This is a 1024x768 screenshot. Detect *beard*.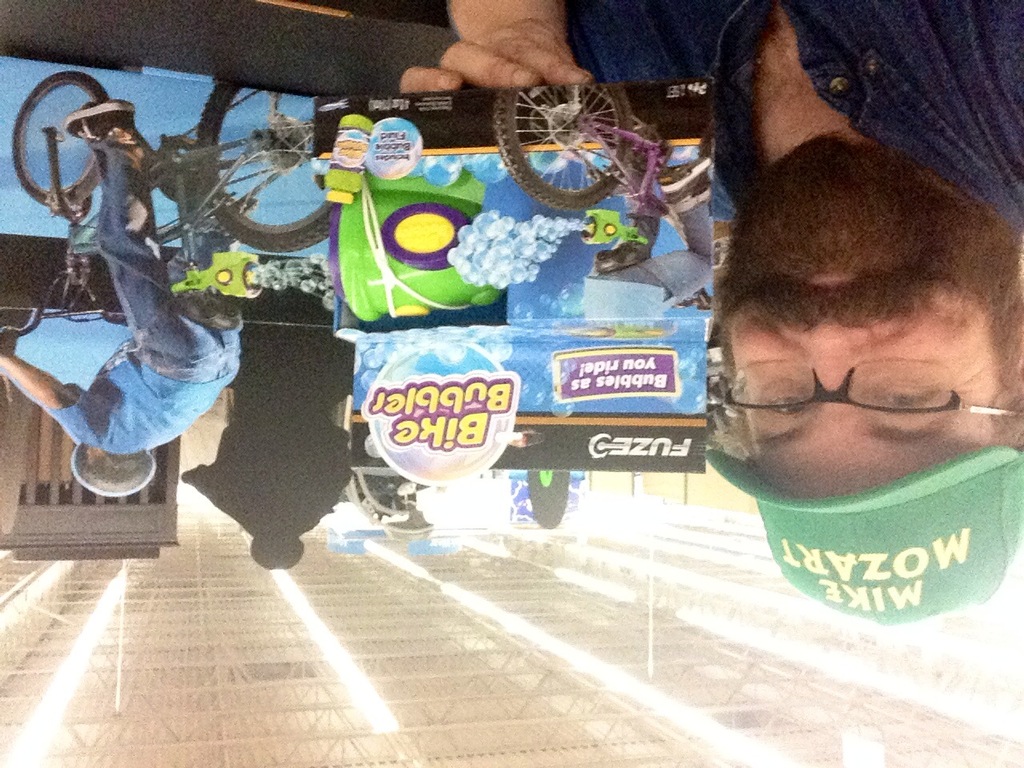
[720, 127, 1023, 377].
